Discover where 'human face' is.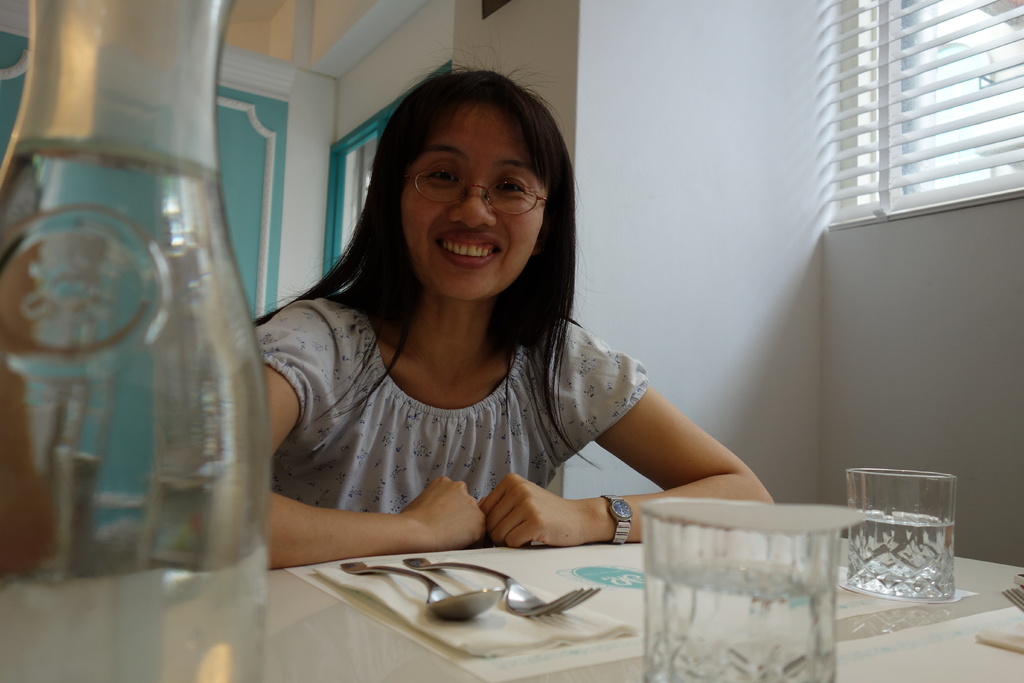
Discovered at bbox=[398, 104, 548, 300].
